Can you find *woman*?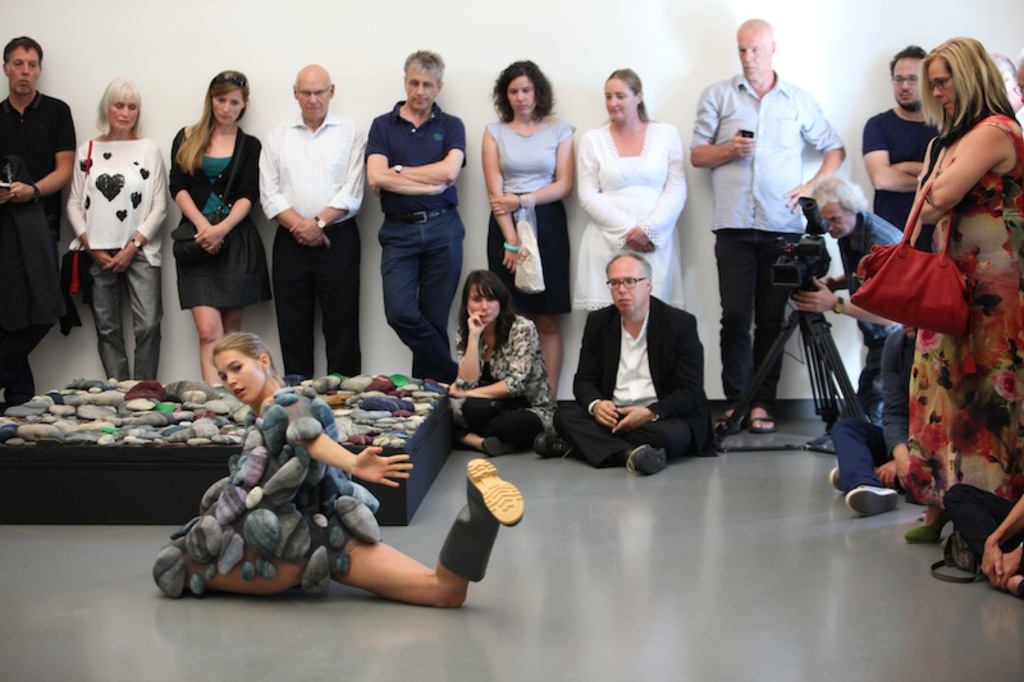
Yes, bounding box: {"left": 479, "top": 58, "right": 575, "bottom": 399}.
